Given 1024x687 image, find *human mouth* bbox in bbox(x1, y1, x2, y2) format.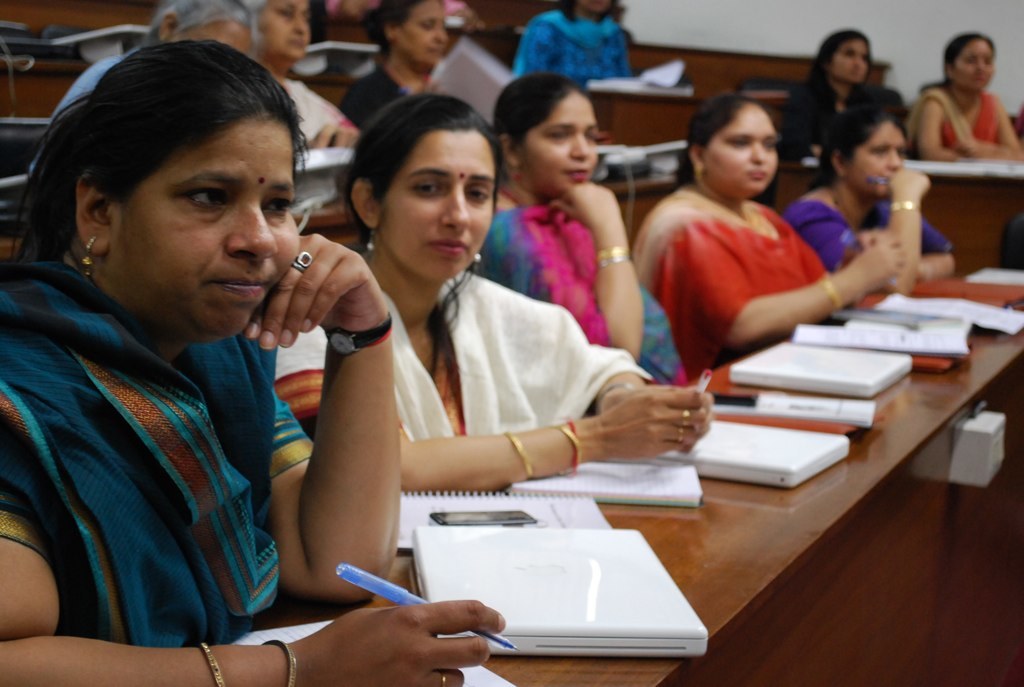
bbox(746, 167, 769, 187).
